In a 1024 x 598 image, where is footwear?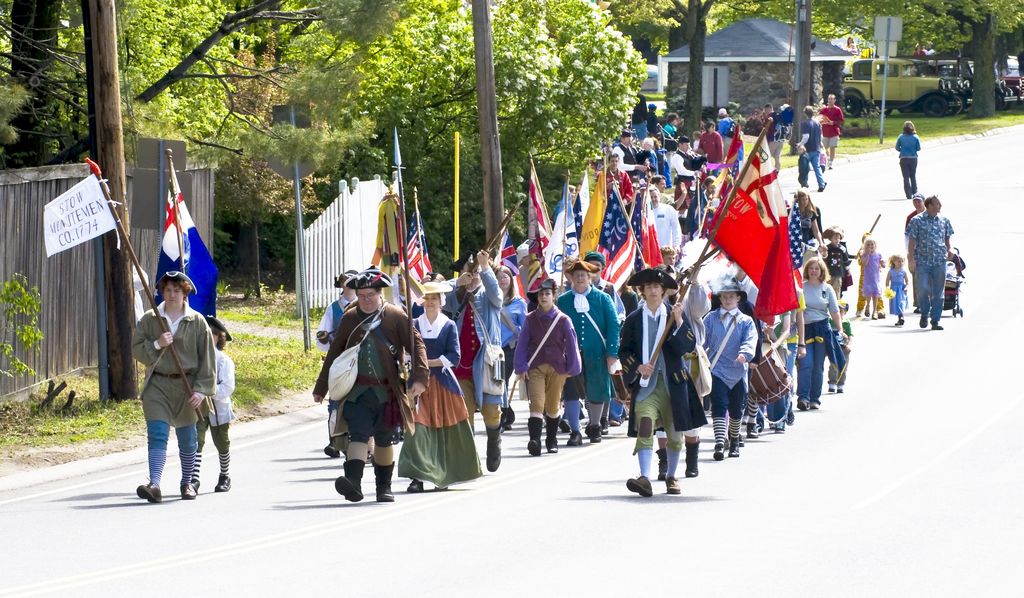
712/444/724/458.
